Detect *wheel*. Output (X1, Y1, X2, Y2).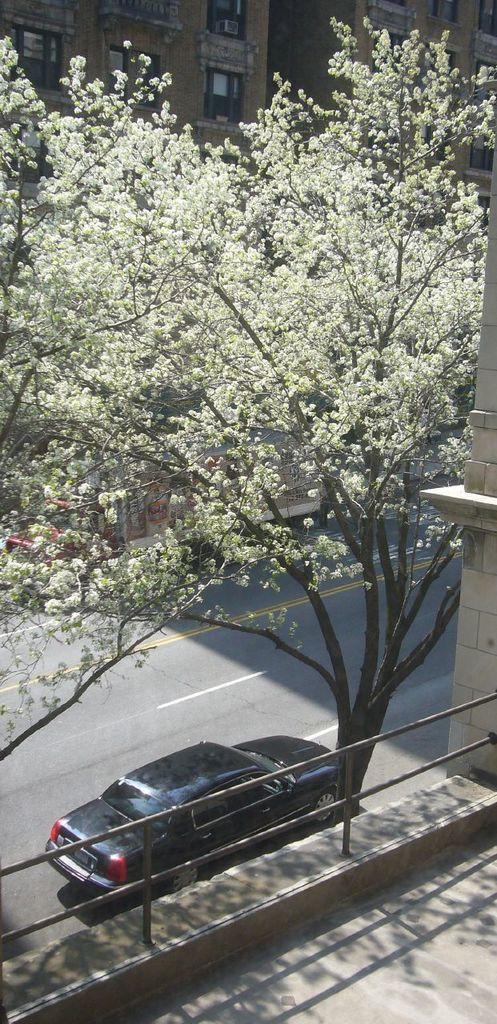
(312, 789, 337, 822).
